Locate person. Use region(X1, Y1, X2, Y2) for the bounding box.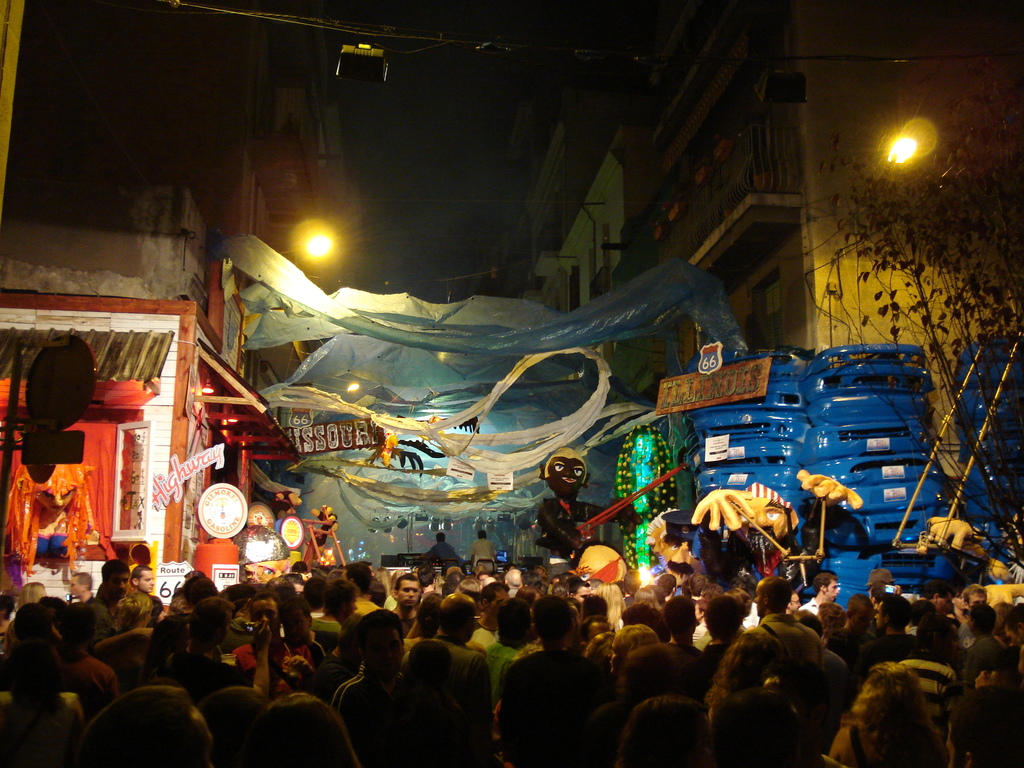
region(787, 593, 804, 618).
